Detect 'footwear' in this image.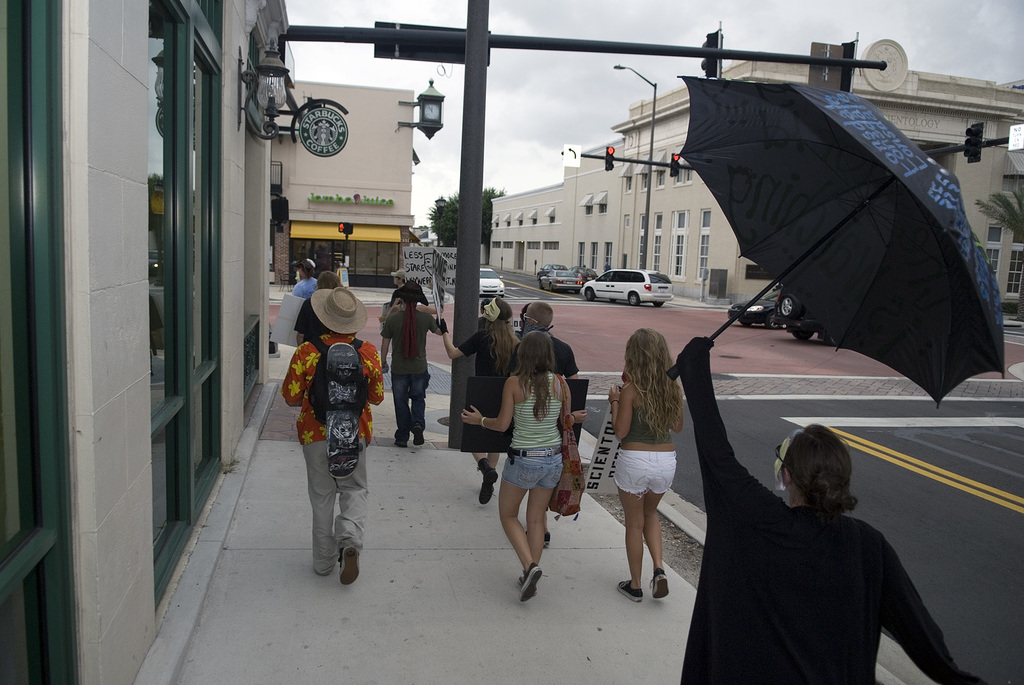
Detection: <bbox>649, 566, 670, 597</bbox>.
